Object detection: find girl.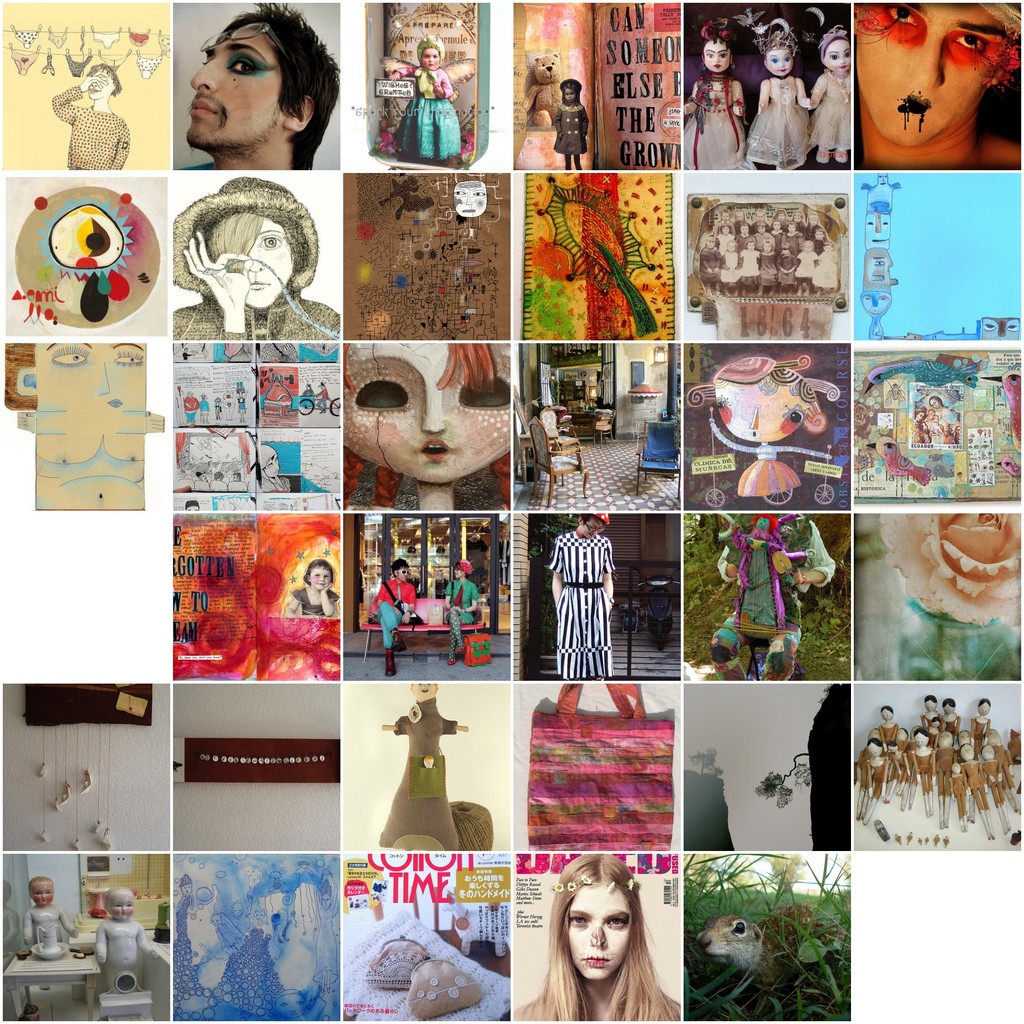
812,26,852,162.
